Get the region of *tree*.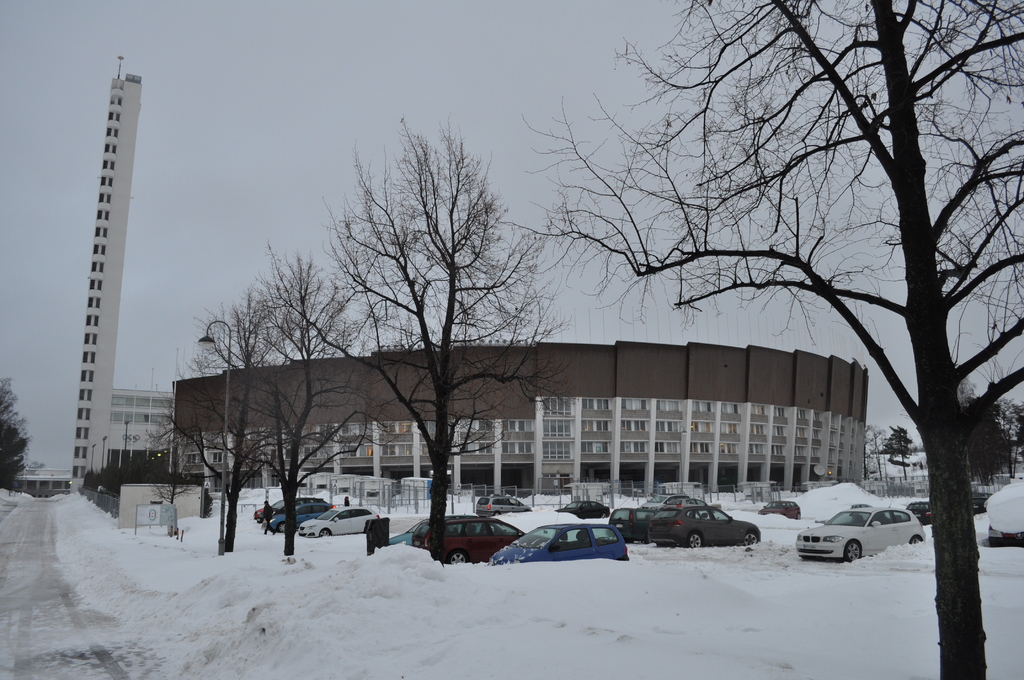
region(295, 102, 552, 542).
